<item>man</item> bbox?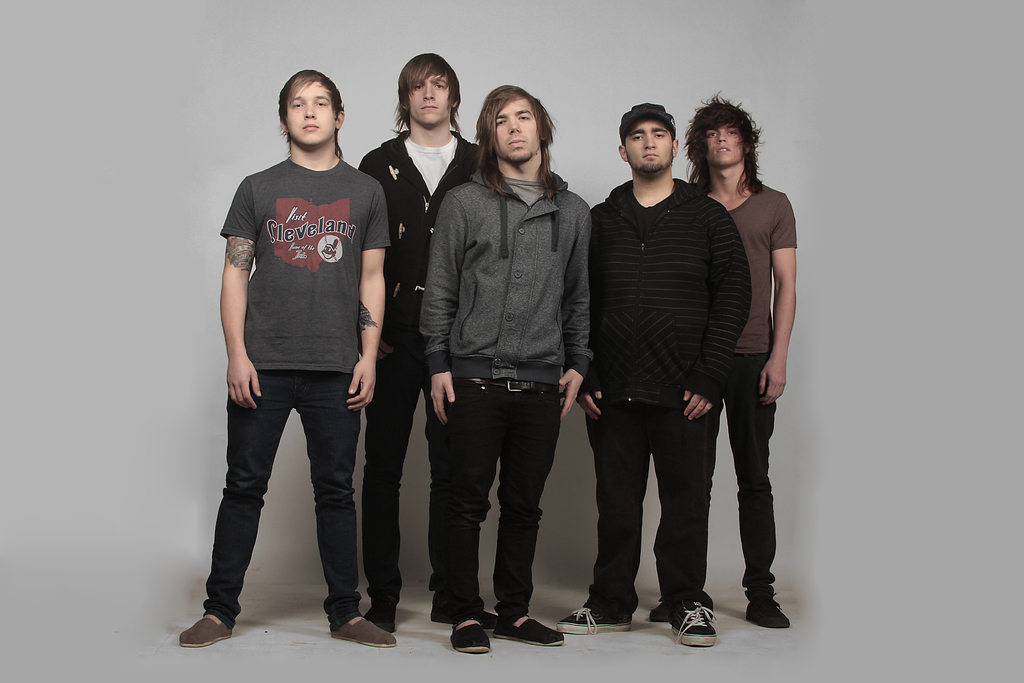
pyautogui.locateOnScreen(177, 71, 401, 648)
